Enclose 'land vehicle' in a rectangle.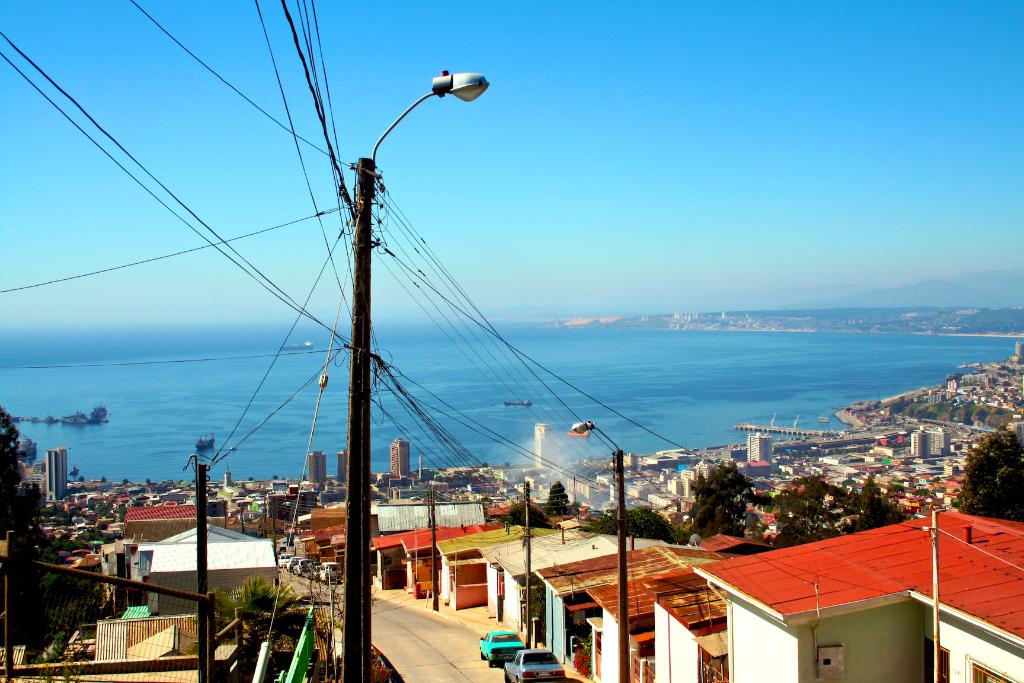
{"x1": 306, "y1": 562, "x2": 322, "y2": 580}.
